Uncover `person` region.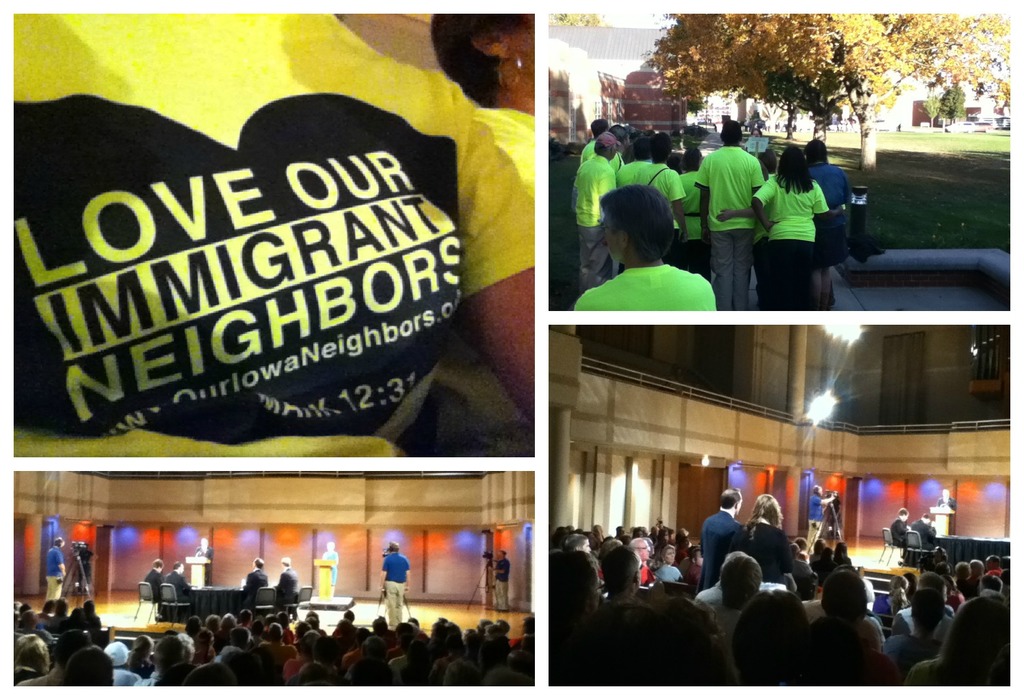
Uncovered: <region>703, 118, 769, 311</region>.
